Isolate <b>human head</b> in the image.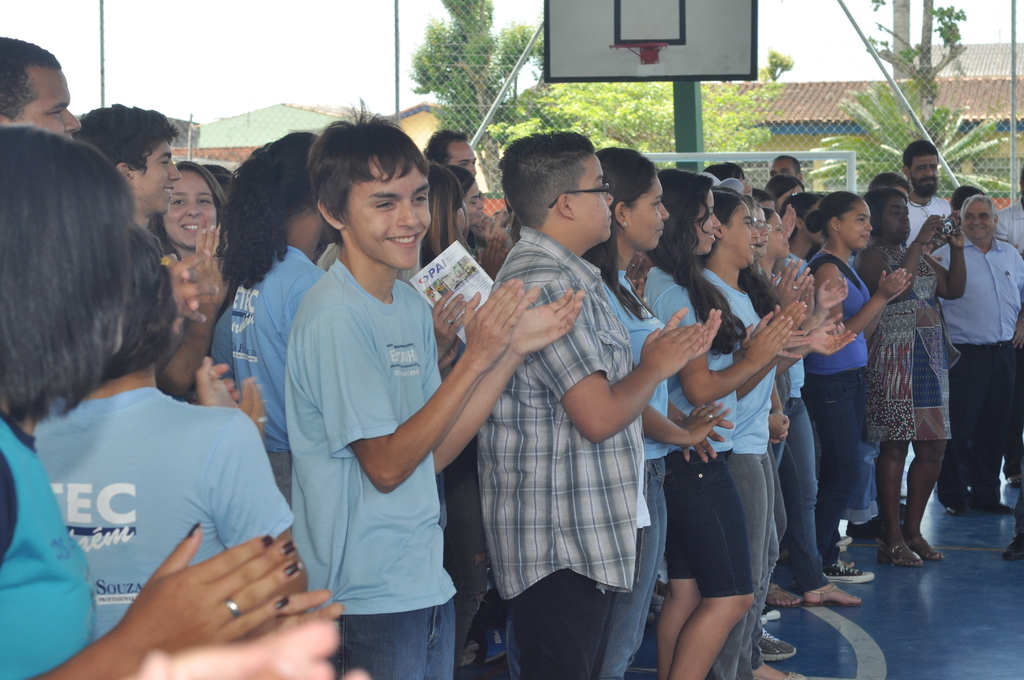
Isolated region: rect(763, 207, 794, 259).
